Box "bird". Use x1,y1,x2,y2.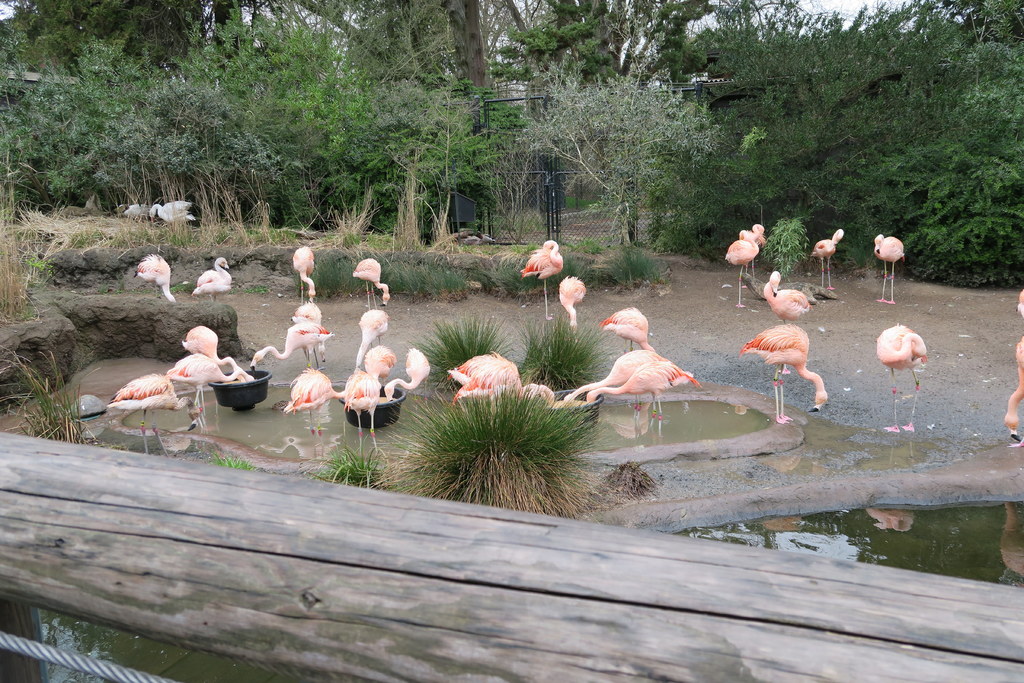
733,222,771,313.
